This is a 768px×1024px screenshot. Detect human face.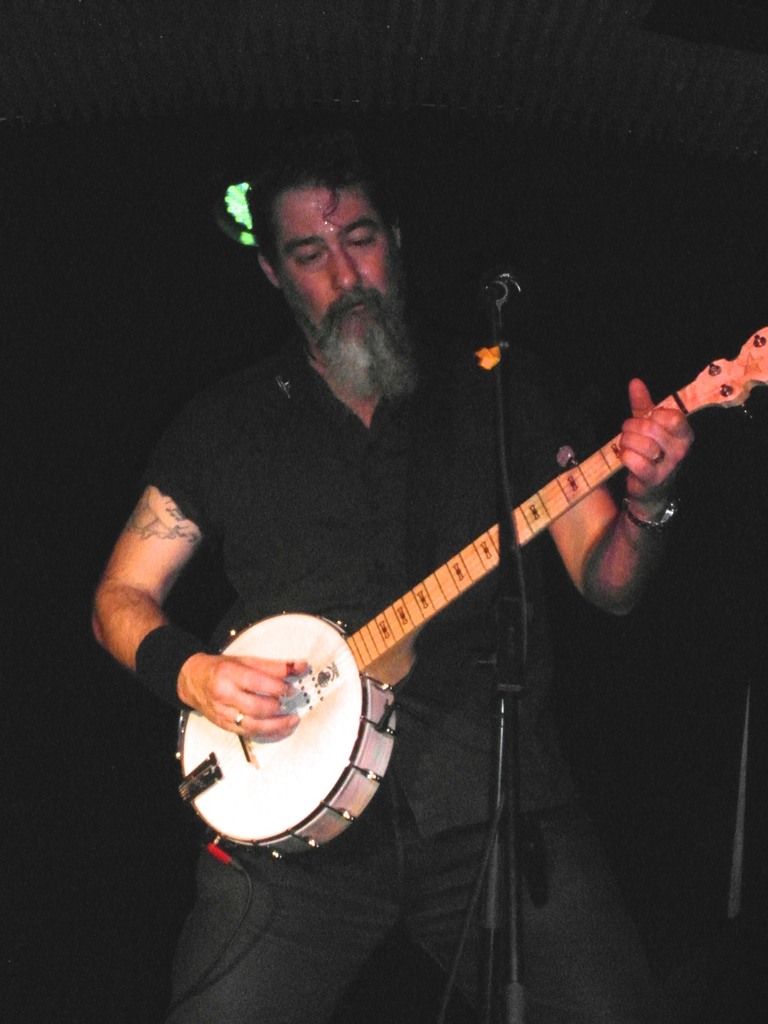
pyautogui.locateOnScreen(273, 189, 394, 344).
